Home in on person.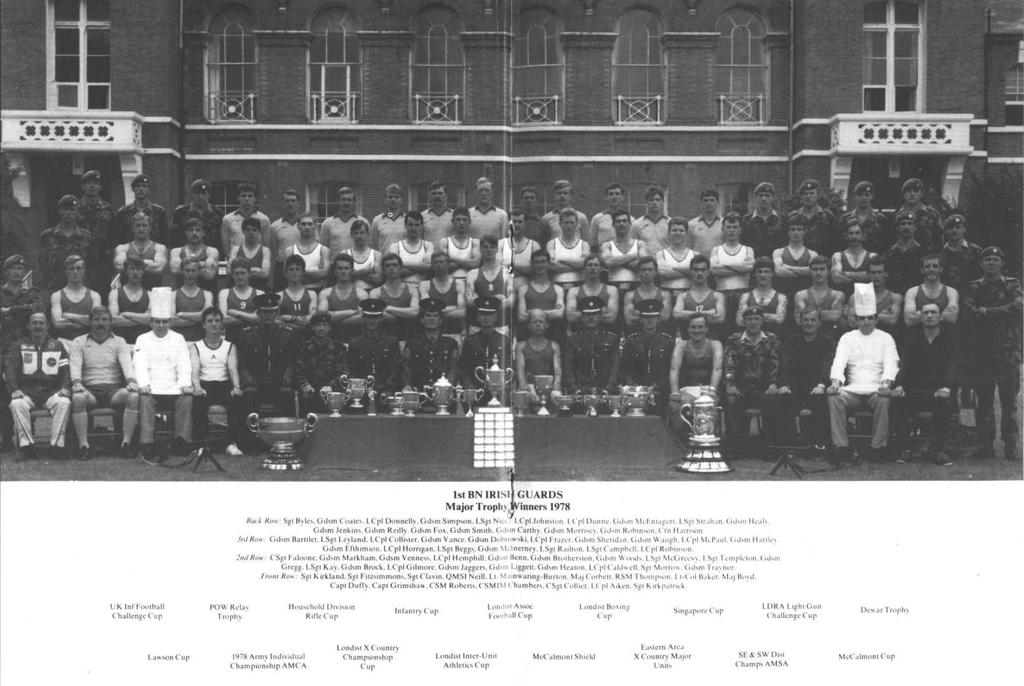
Homed in at box=[131, 282, 195, 457].
